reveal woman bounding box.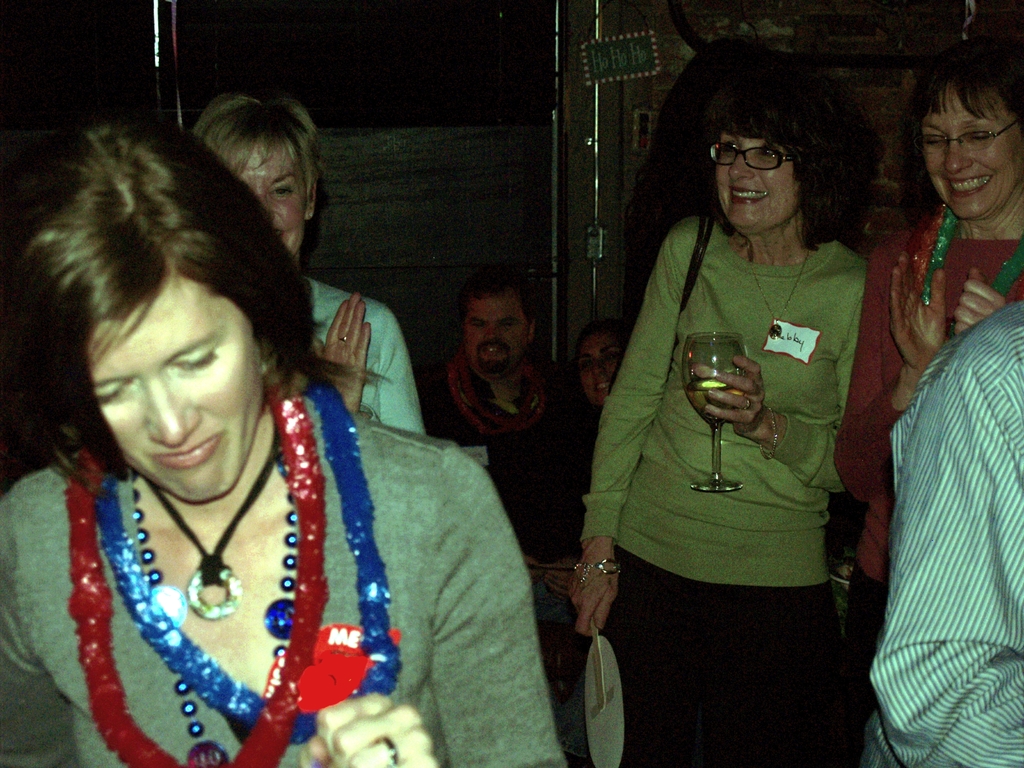
Revealed: BBox(0, 110, 581, 767).
